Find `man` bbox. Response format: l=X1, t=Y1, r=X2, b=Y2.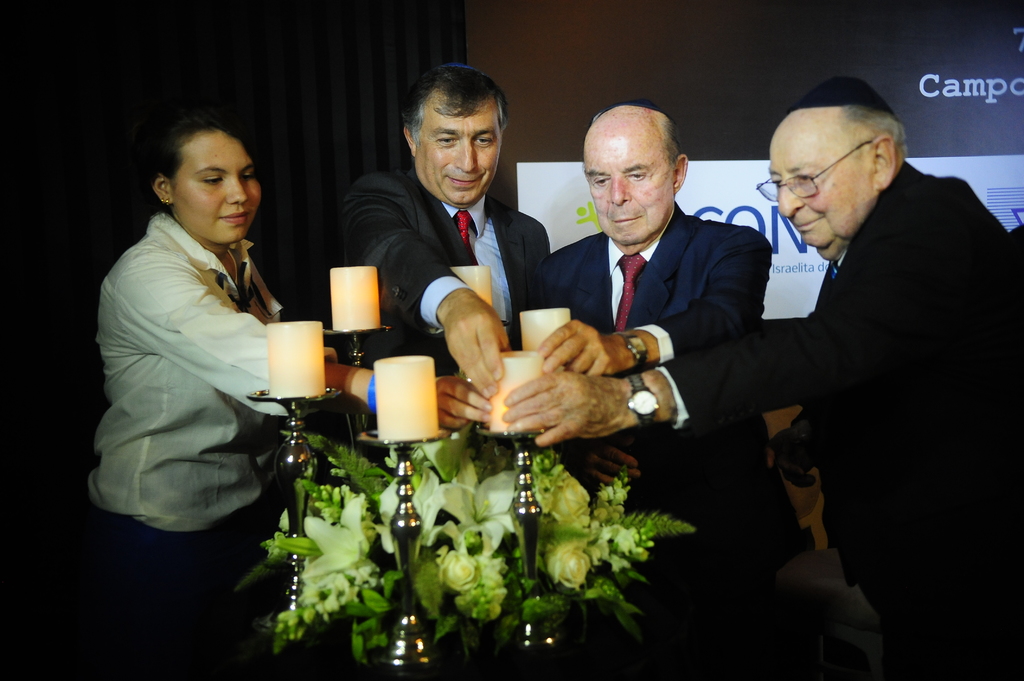
l=532, t=104, r=810, b=680.
